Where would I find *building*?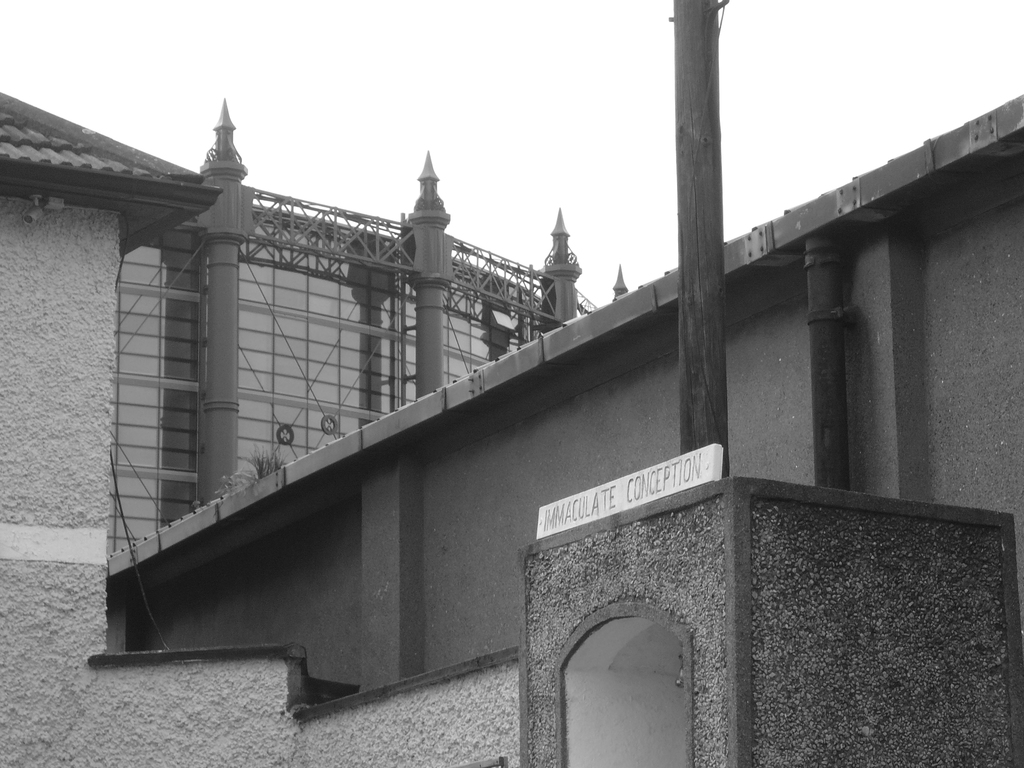
At [left=0, top=84, right=1023, bottom=767].
